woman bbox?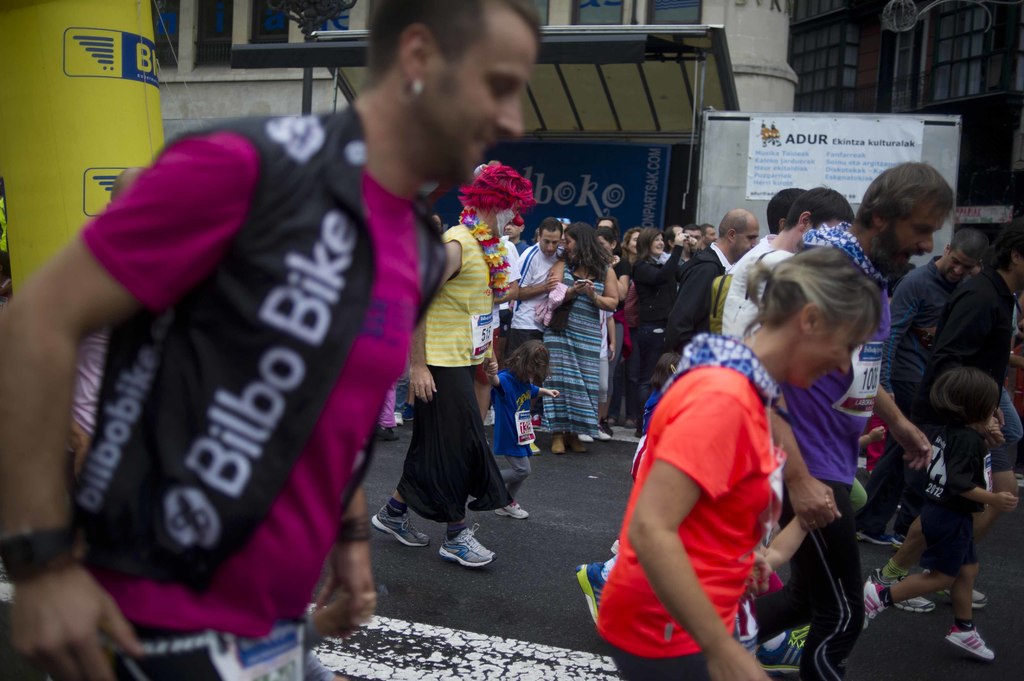
x1=536 y1=220 x2=619 y2=451
